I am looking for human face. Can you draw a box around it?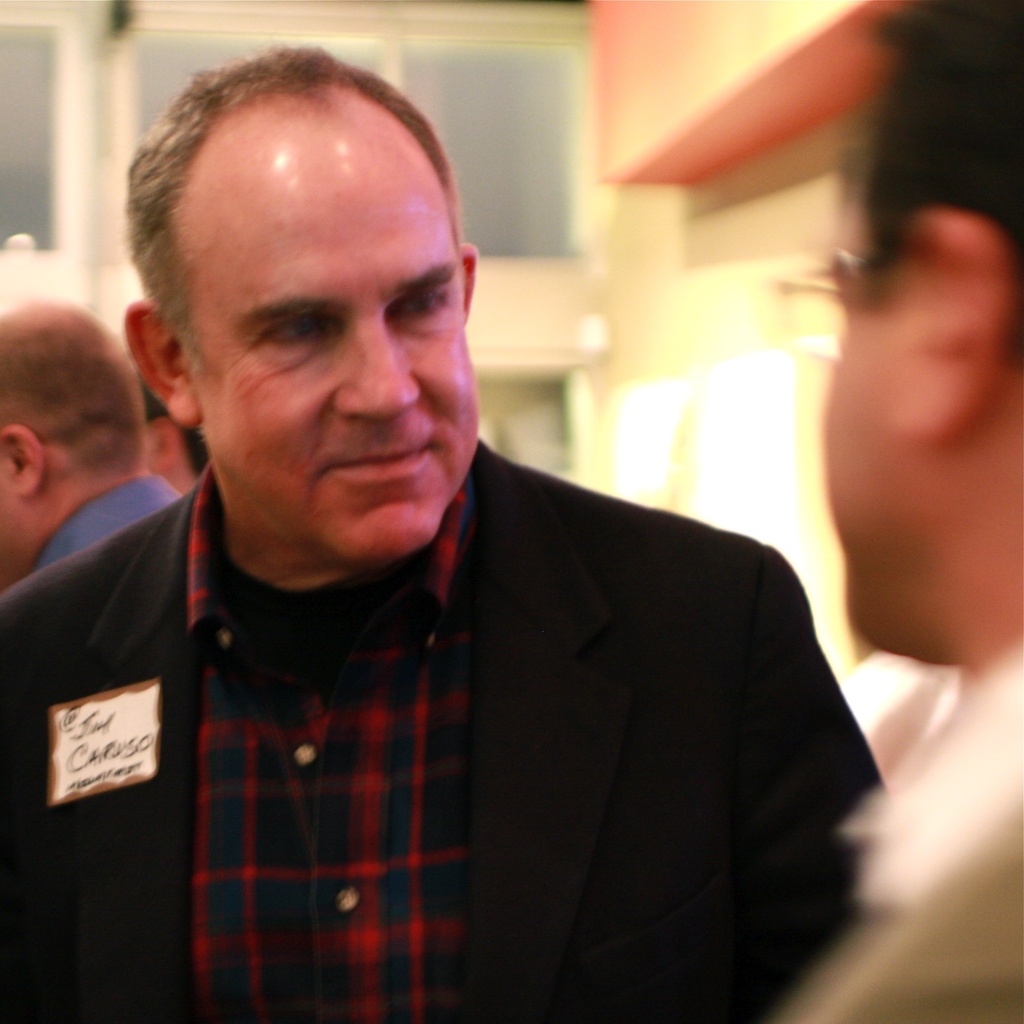
Sure, the bounding box is bbox=[815, 257, 916, 648].
